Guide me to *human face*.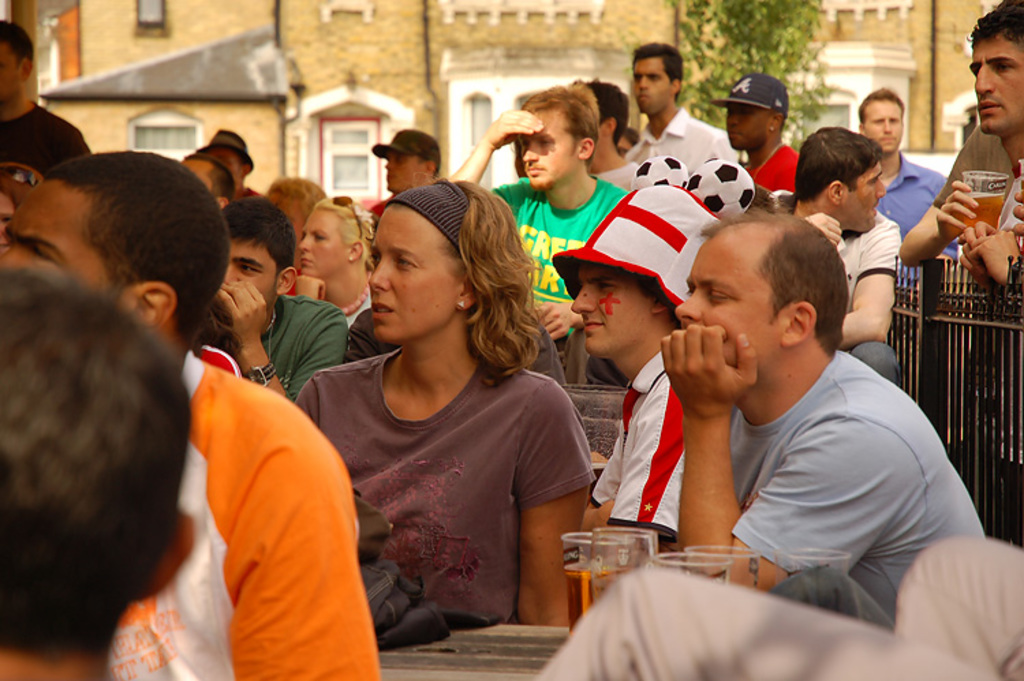
Guidance: crop(568, 258, 654, 358).
